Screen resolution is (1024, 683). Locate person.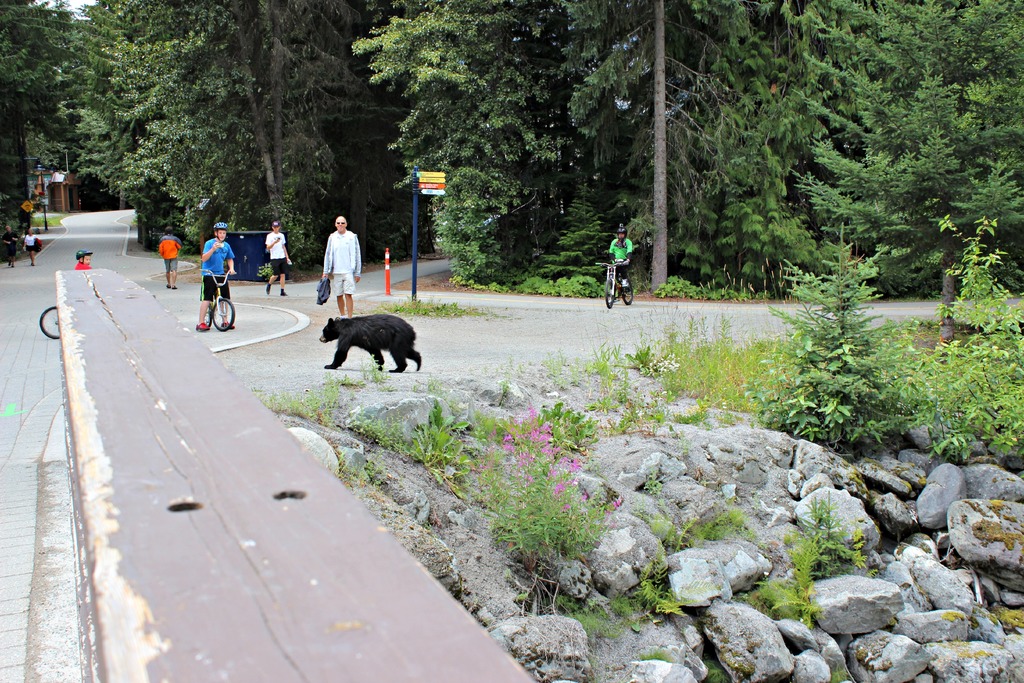
BBox(202, 222, 234, 324).
